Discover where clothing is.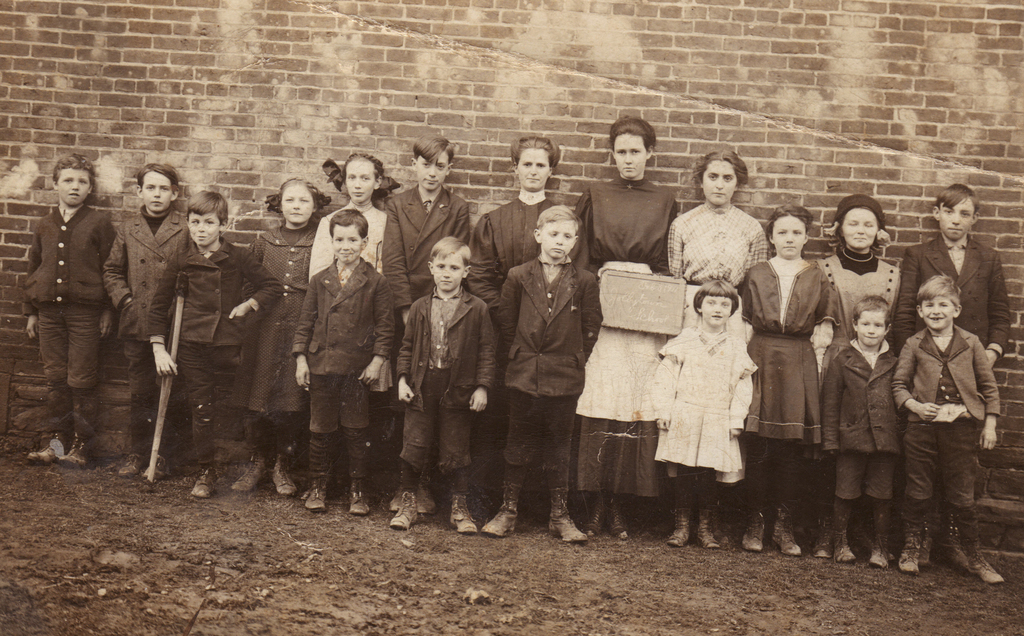
Discovered at <region>28, 304, 87, 387</region>.
